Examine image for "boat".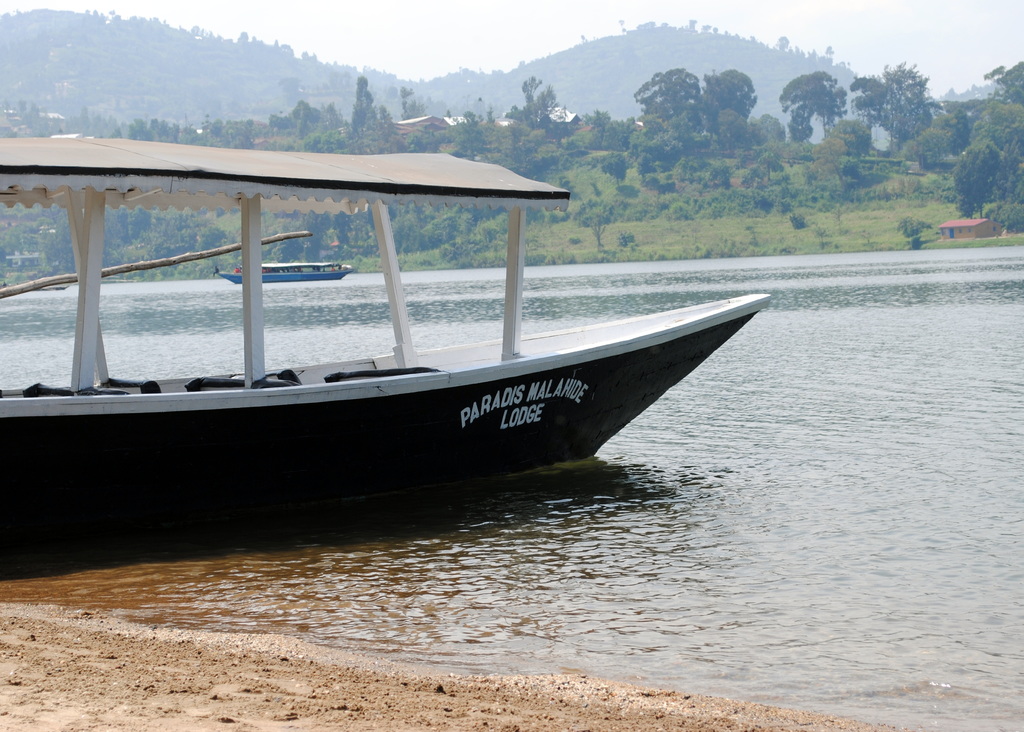
Examination result: x1=0 y1=129 x2=770 y2=529.
